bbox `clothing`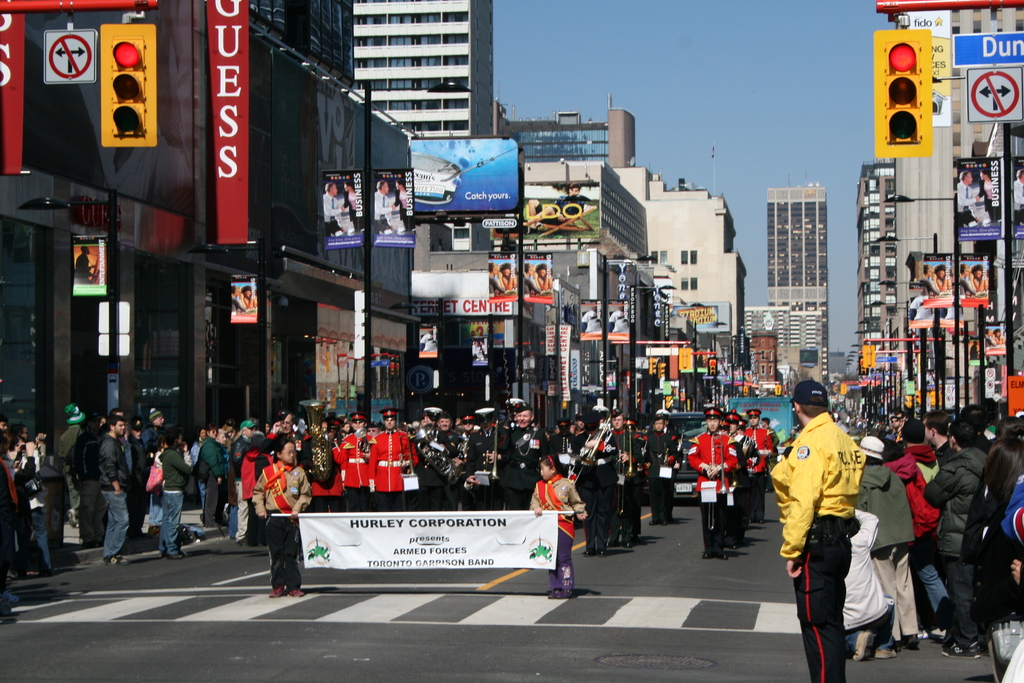
bbox=[321, 189, 349, 235]
